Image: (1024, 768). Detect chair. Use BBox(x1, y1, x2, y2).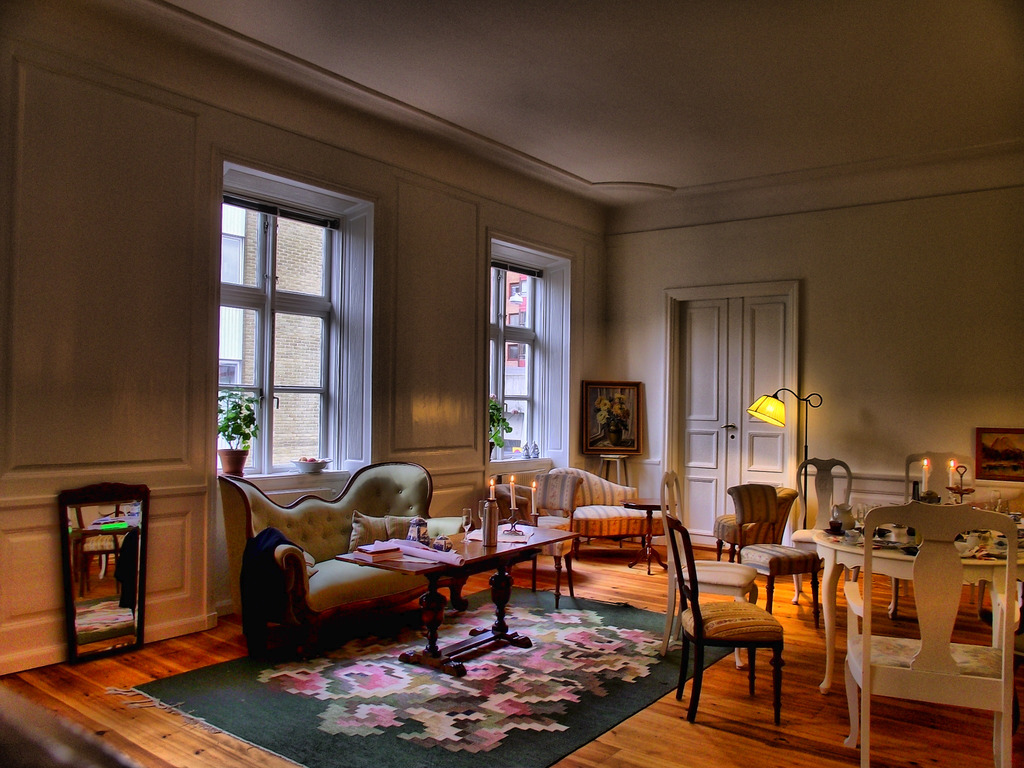
BBox(481, 481, 538, 526).
